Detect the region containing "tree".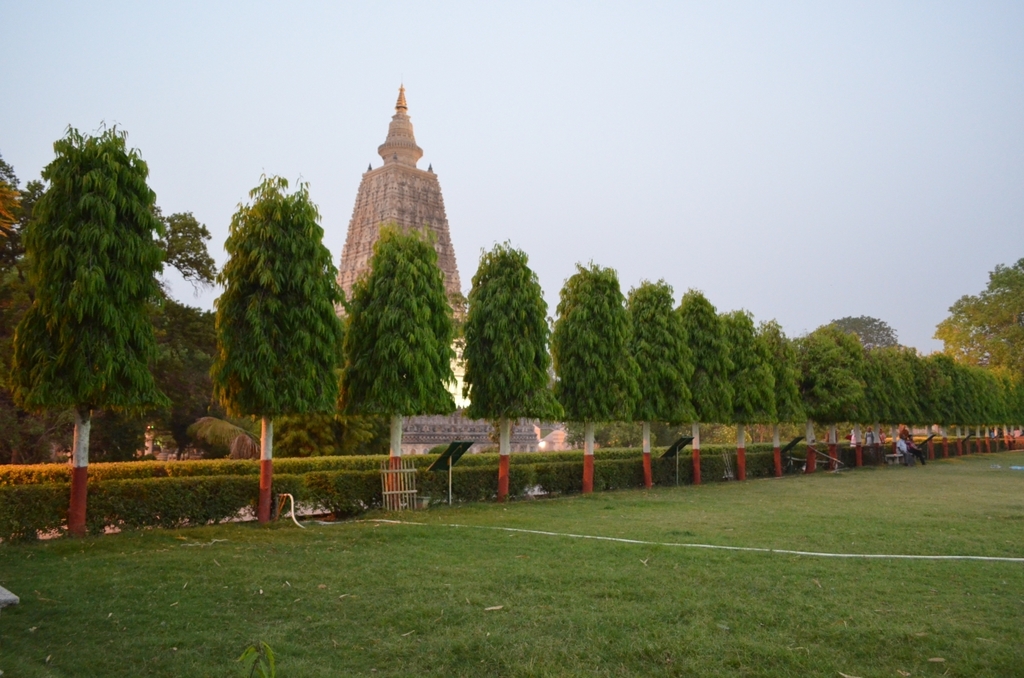
bbox(349, 225, 467, 417).
